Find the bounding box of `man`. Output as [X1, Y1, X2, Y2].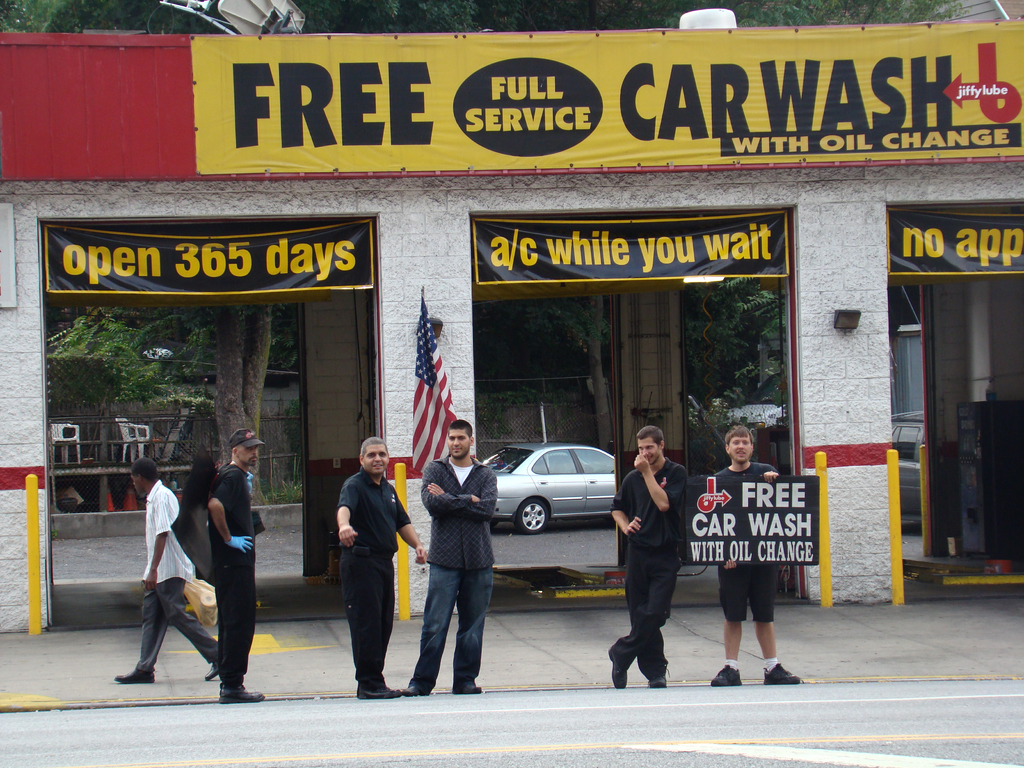
[417, 435, 508, 691].
